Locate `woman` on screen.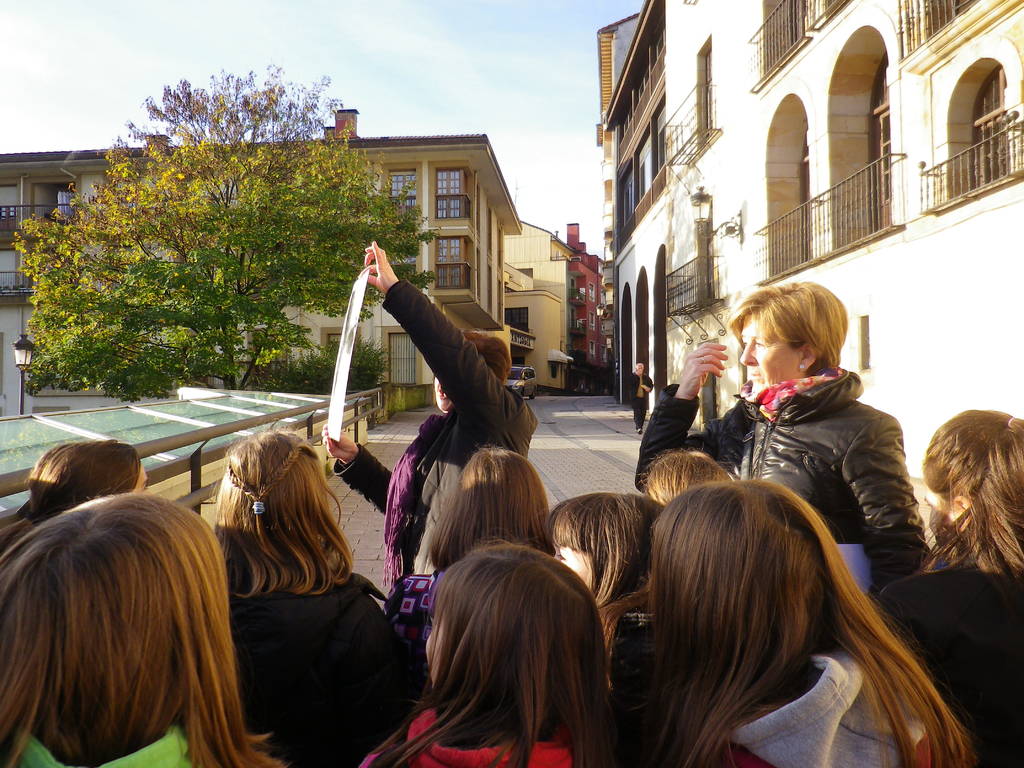
On screen at (609, 485, 980, 767).
